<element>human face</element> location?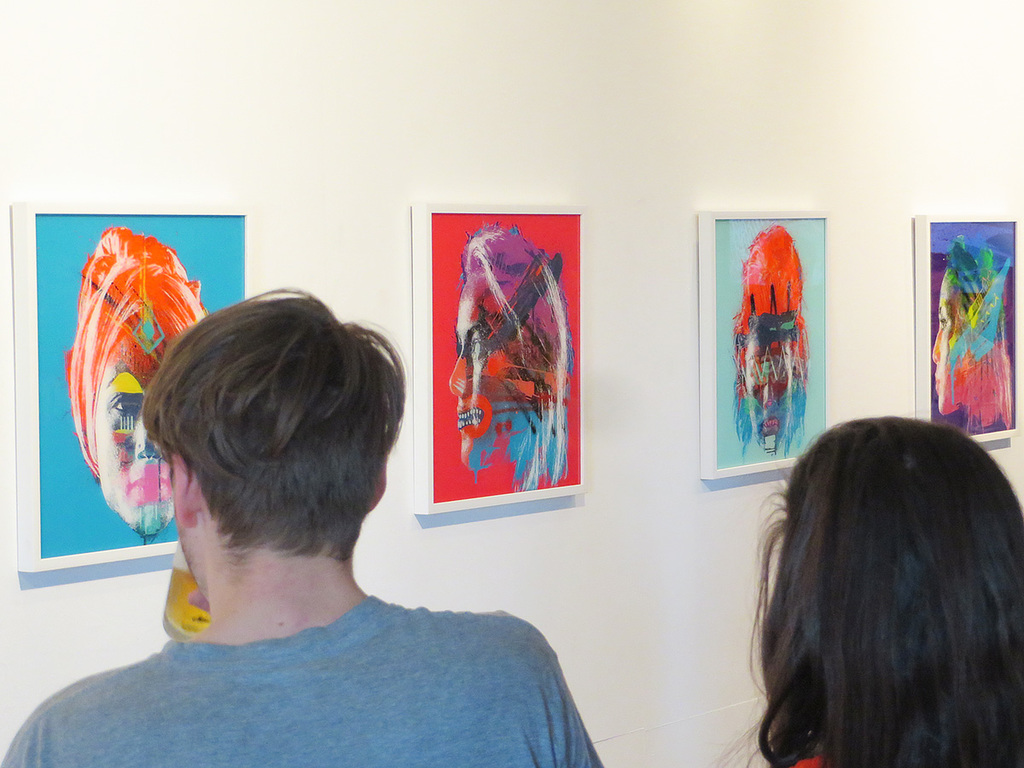
rect(95, 372, 168, 538)
